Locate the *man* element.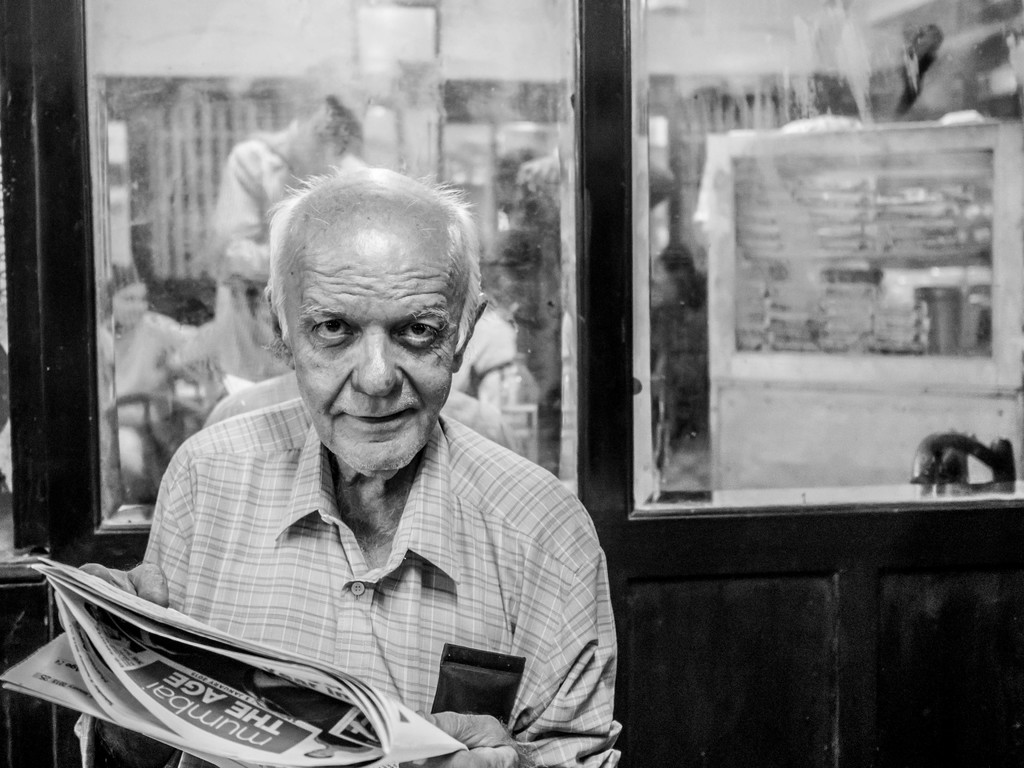
Element bbox: bbox=[72, 135, 627, 767].
